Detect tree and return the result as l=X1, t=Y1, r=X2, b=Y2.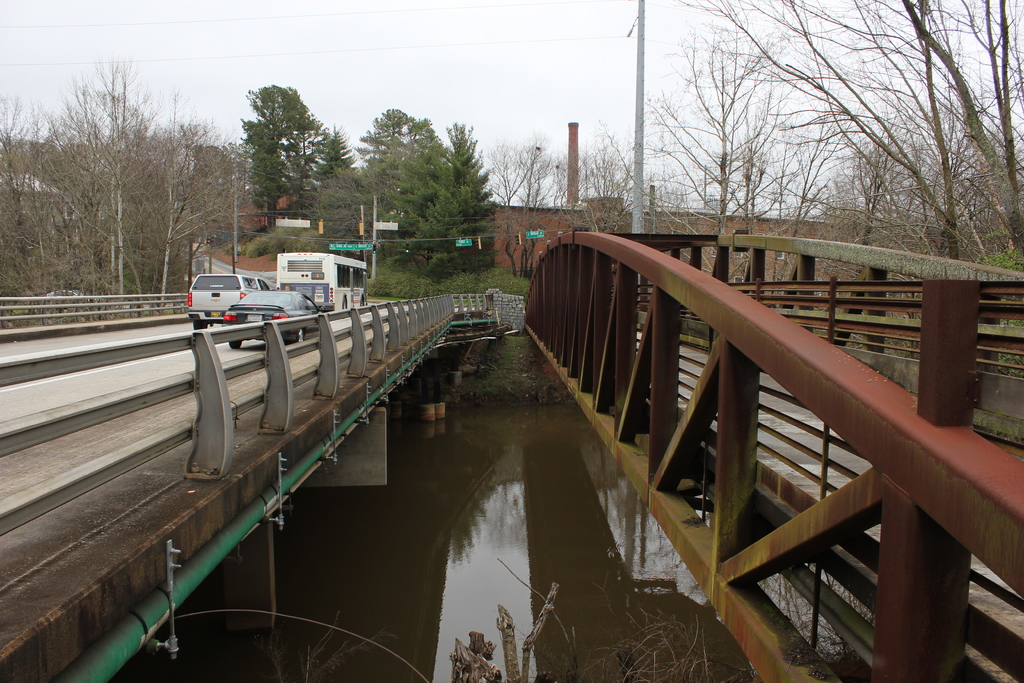
l=239, t=80, r=327, b=225.
